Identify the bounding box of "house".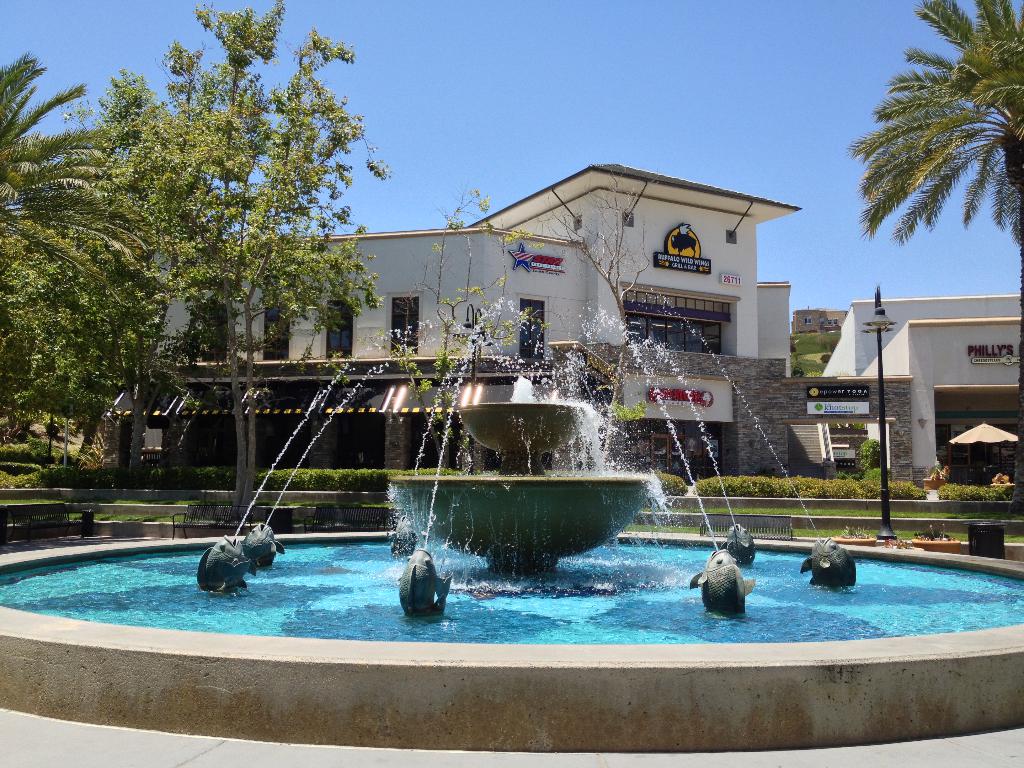
box(790, 307, 847, 339).
